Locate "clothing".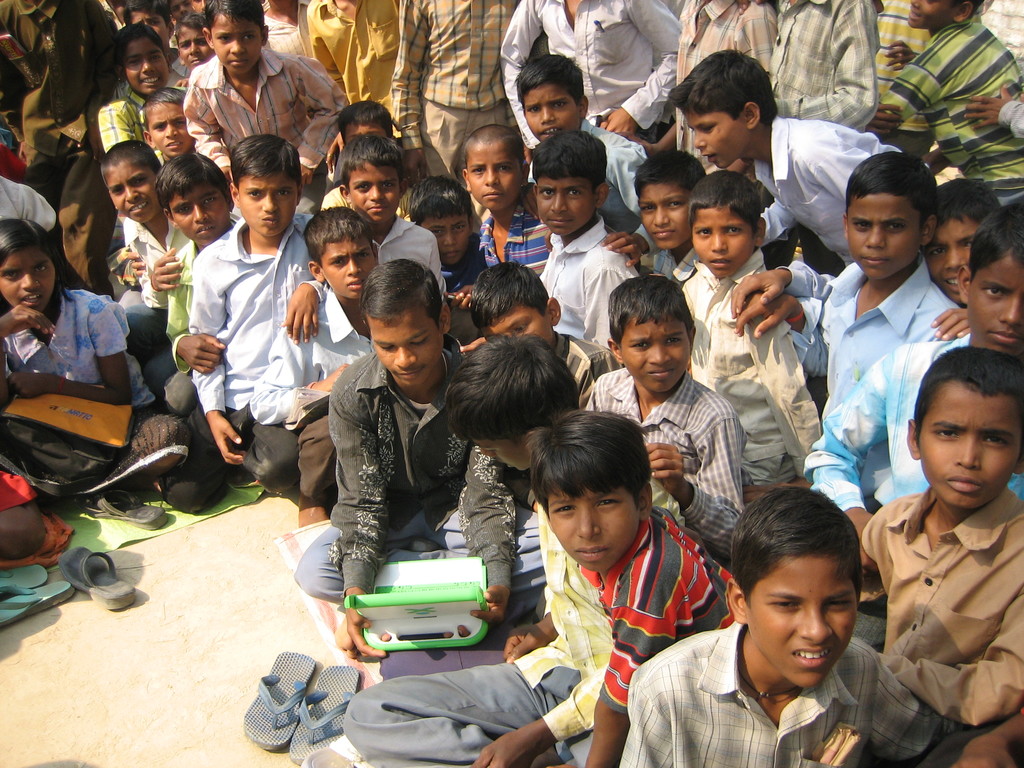
Bounding box: [579,508,744,715].
